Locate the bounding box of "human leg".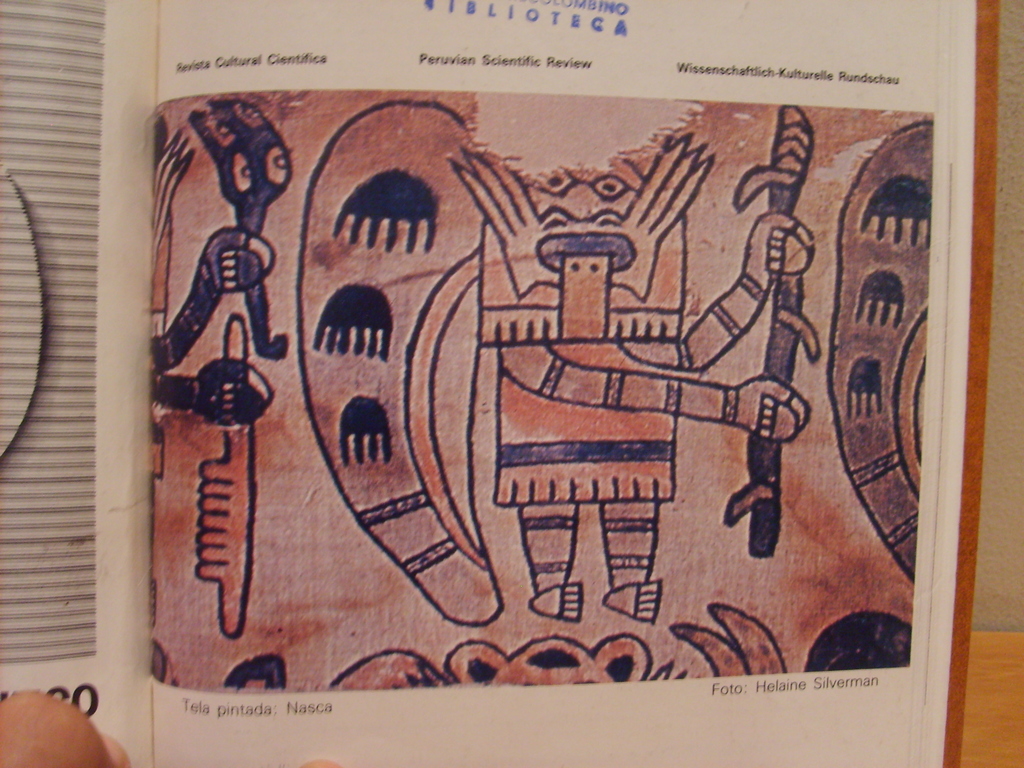
Bounding box: 600,500,663,617.
